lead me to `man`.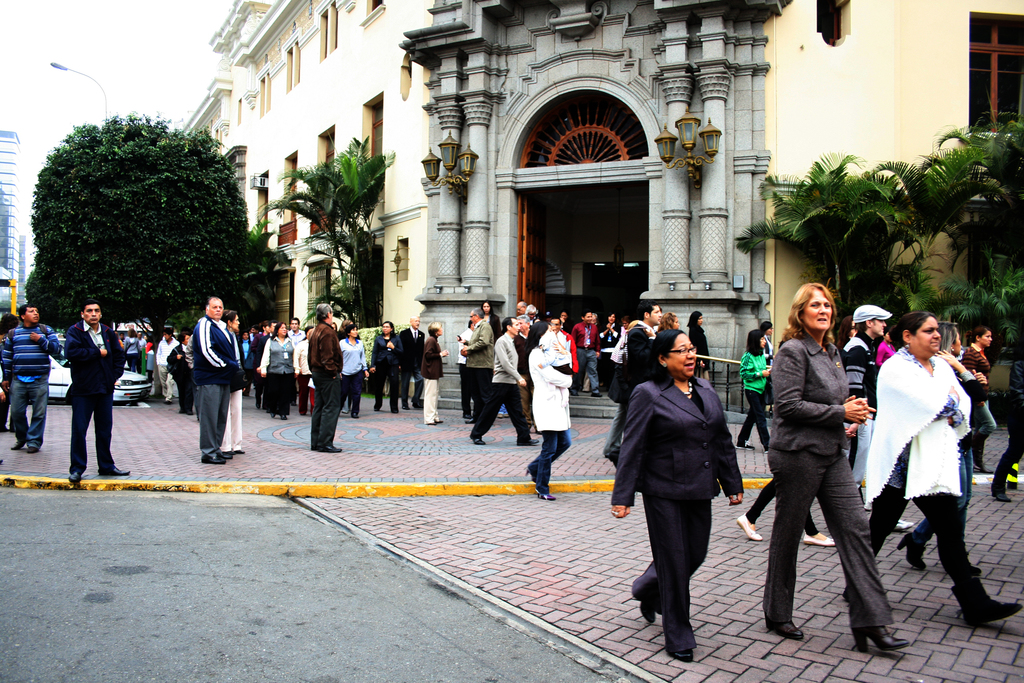
Lead to 1 304 67 457.
